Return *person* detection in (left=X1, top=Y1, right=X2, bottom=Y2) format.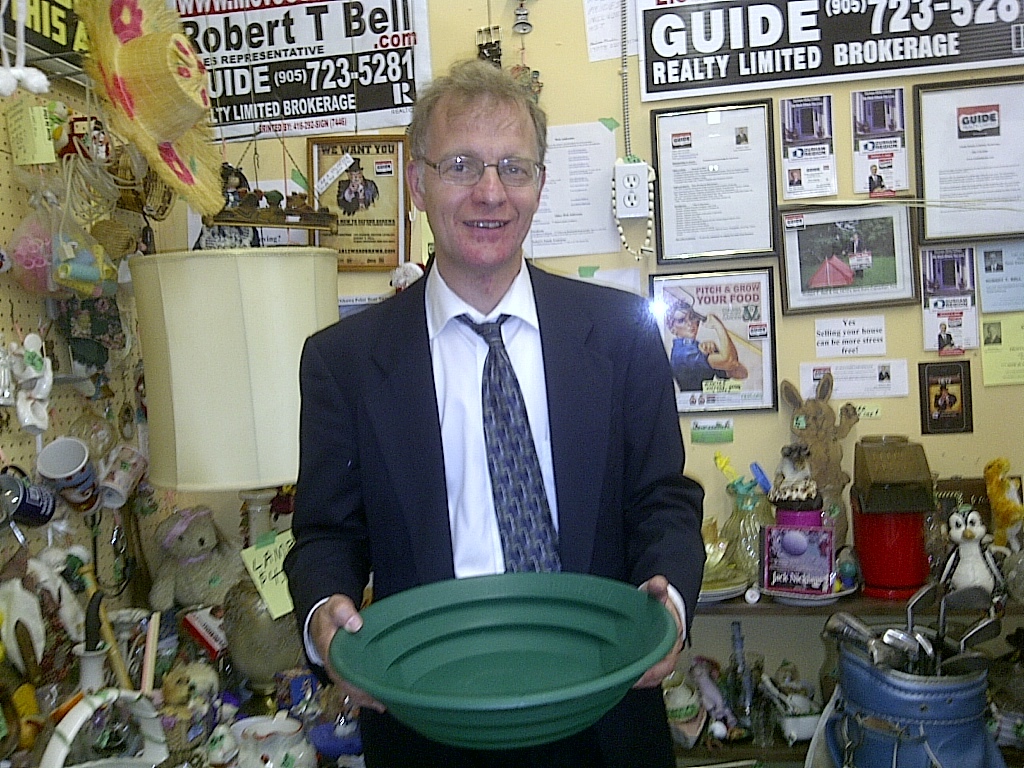
(left=254, top=101, right=631, bottom=702).
